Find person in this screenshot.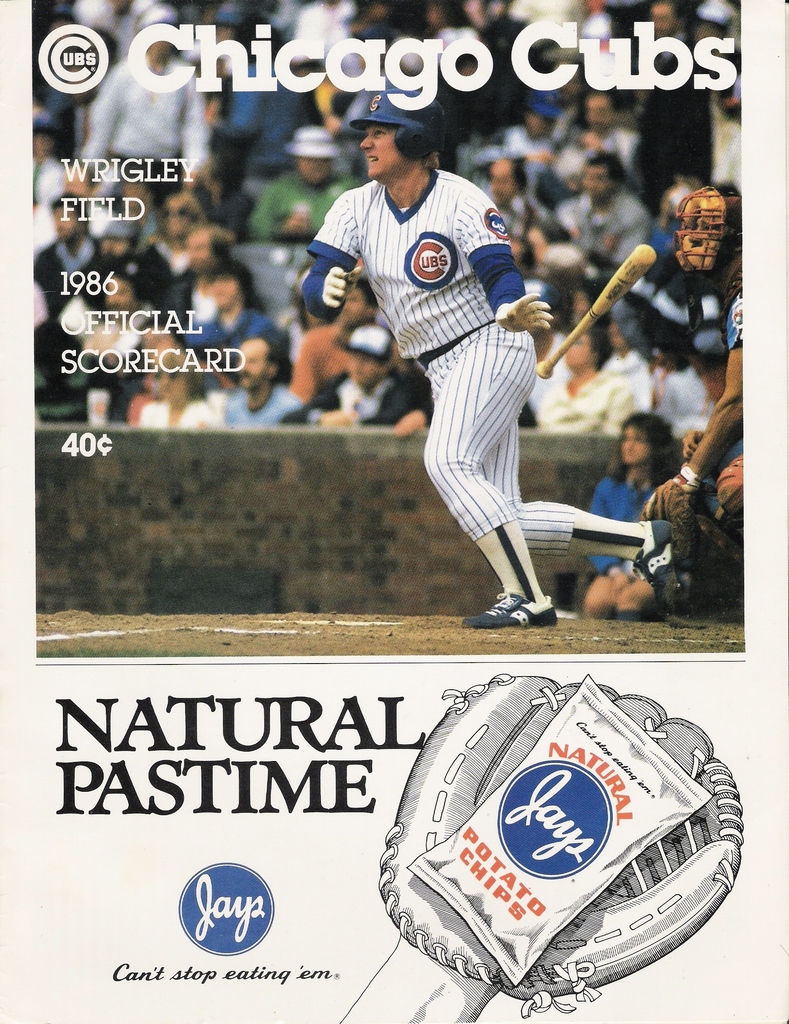
The bounding box for person is box(292, 83, 562, 617).
